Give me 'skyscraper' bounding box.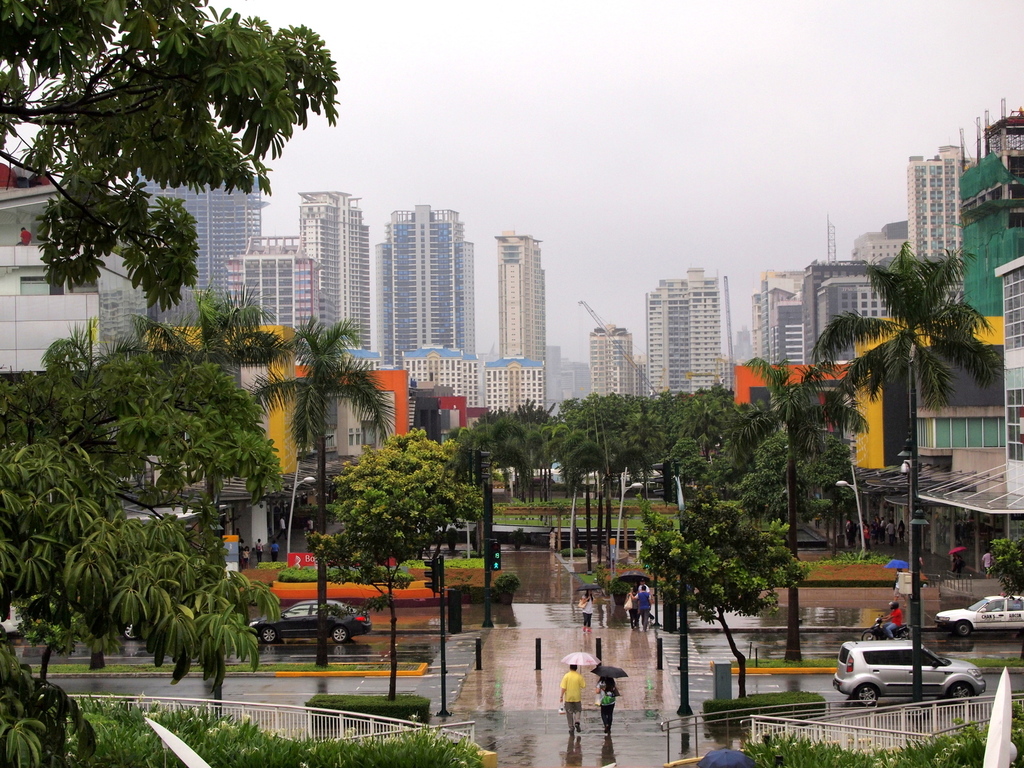
[x1=492, y1=227, x2=556, y2=415].
